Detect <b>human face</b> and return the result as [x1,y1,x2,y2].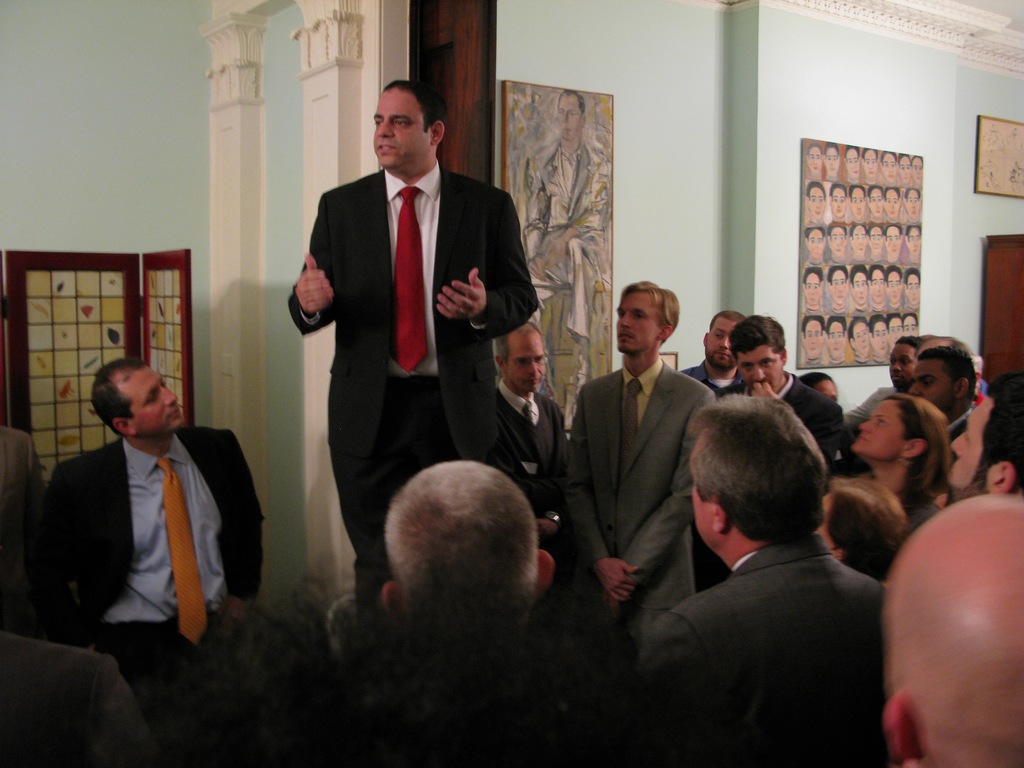
[888,306,904,352].
